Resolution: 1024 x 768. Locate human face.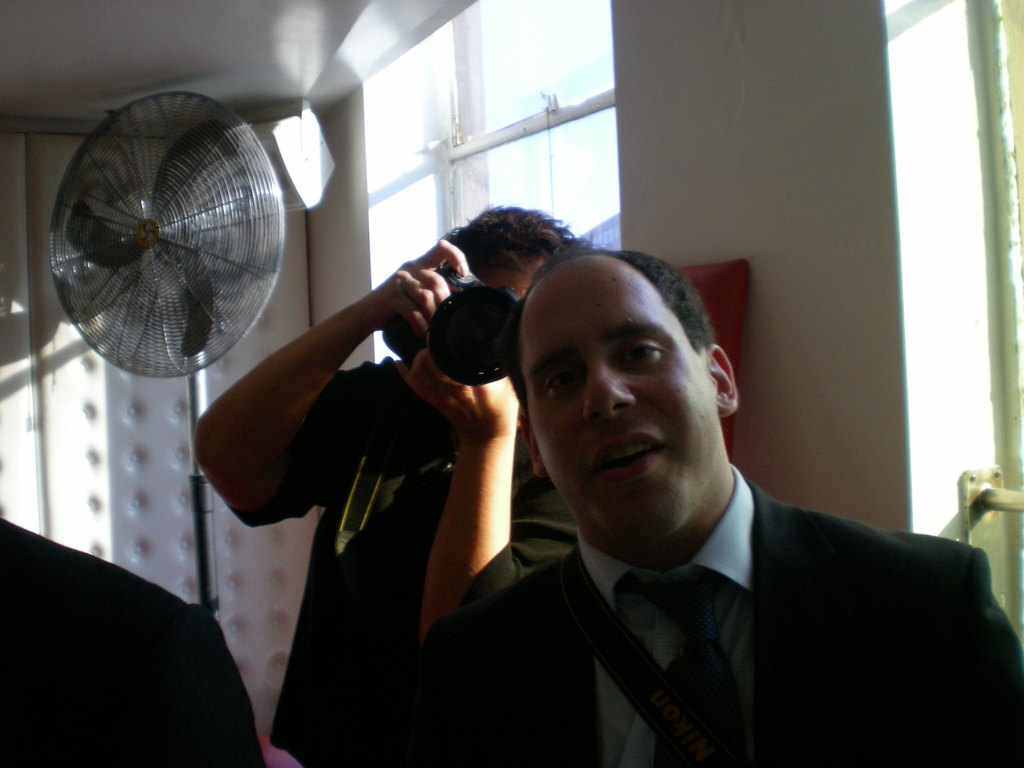
{"left": 479, "top": 254, "right": 544, "bottom": 298}.
